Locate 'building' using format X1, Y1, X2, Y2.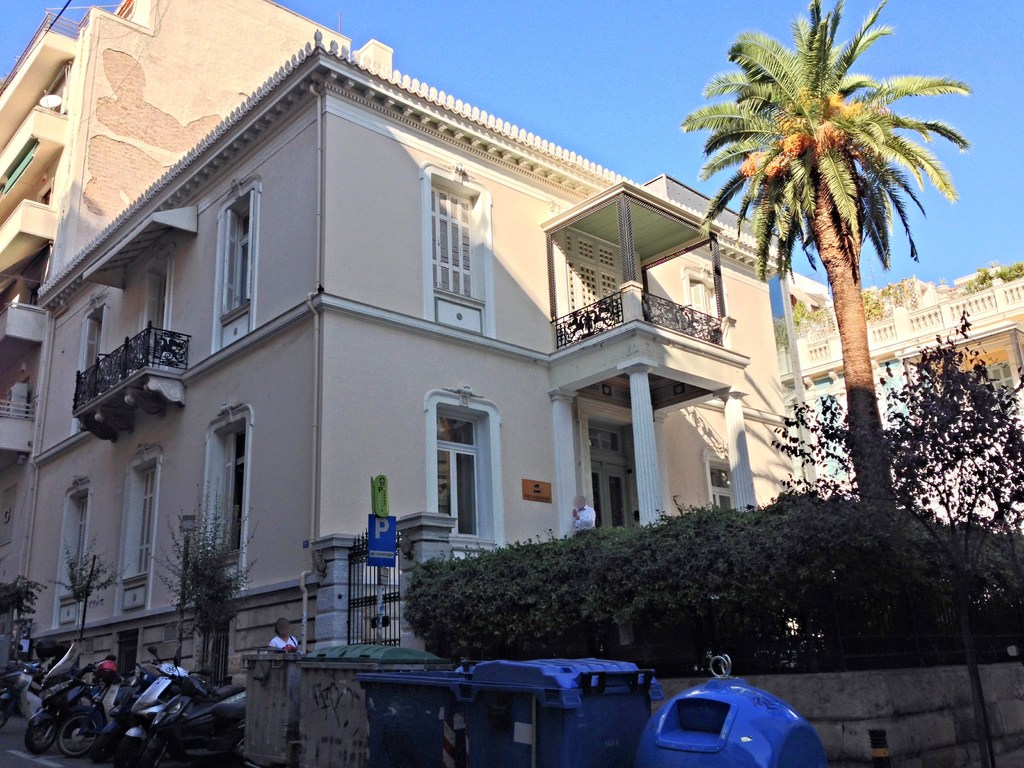
0, 0, 344, 710.
